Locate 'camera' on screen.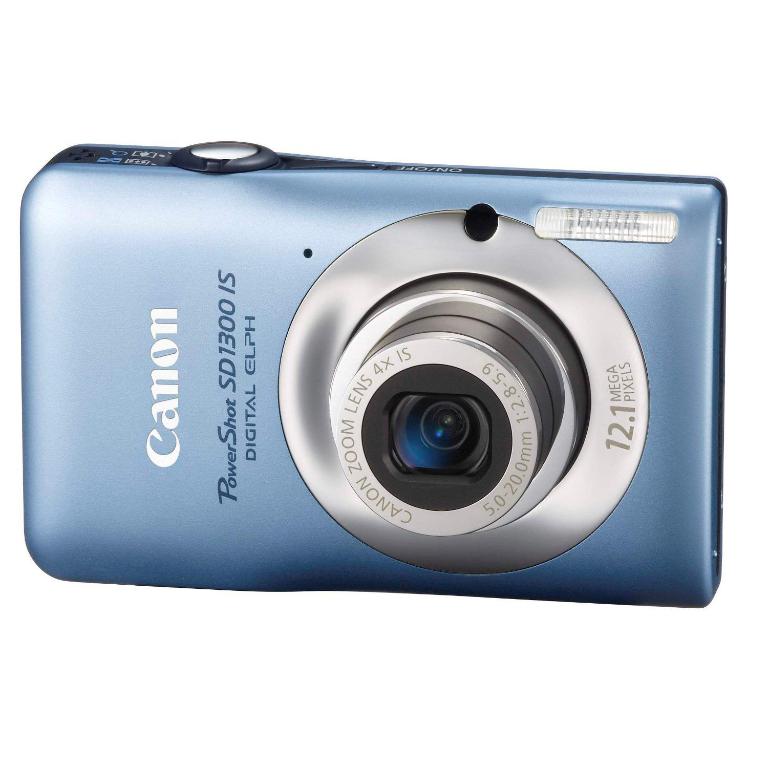
On screen at region(19, 142, 730, 611).
